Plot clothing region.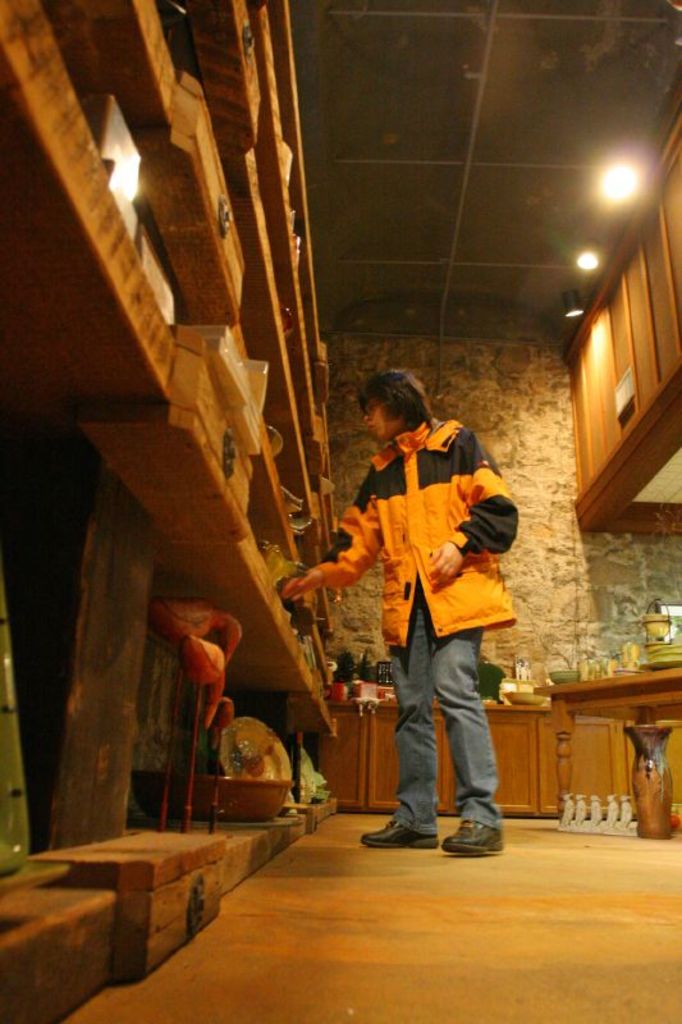
Plotted at select_region(320, 399, 508, 777).
